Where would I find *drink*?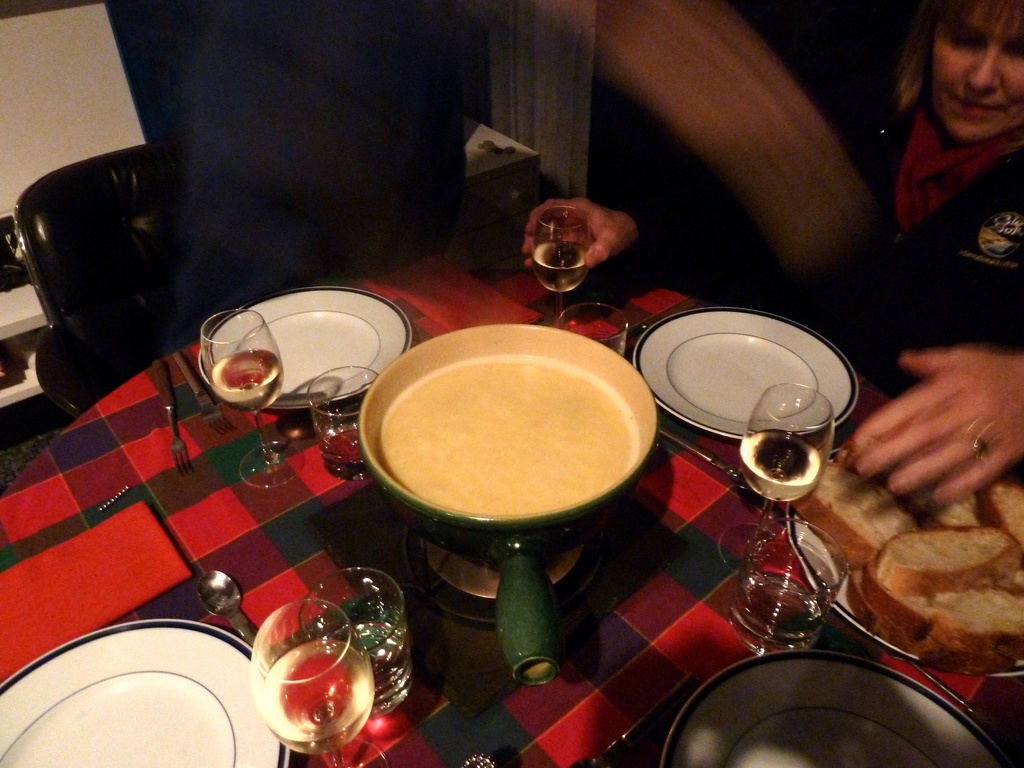
At 196/312/309/490.
